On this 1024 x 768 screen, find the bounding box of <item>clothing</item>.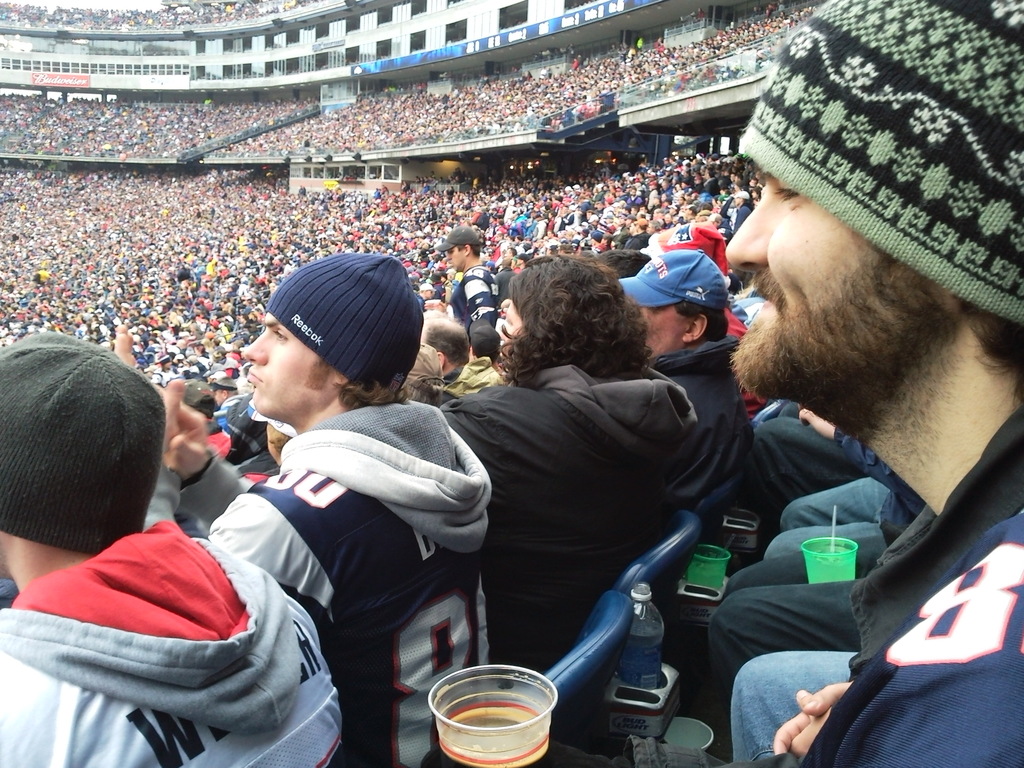
Bounding box: x1=640, y1=333, x2=767, y2=468.
